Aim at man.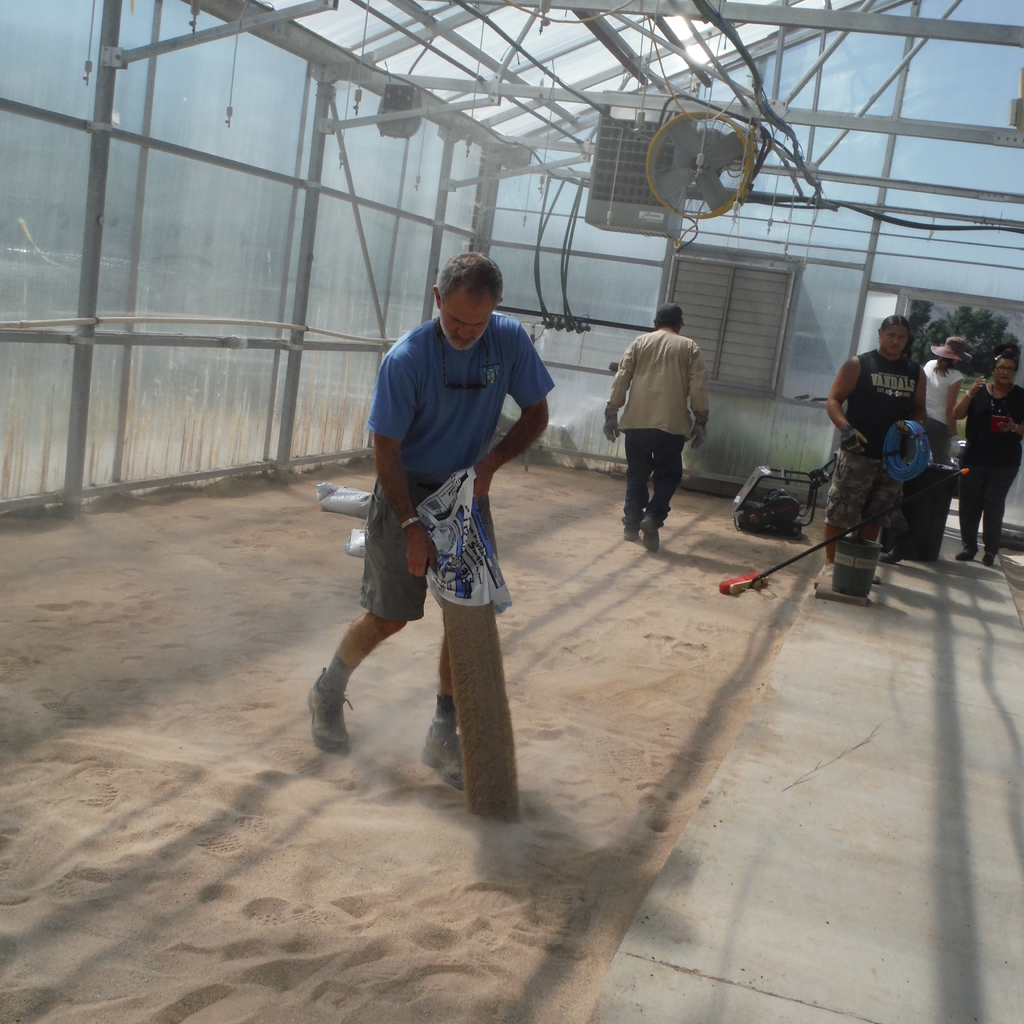
Aimed at (left=326, top=245, right=570, bottom=797).
